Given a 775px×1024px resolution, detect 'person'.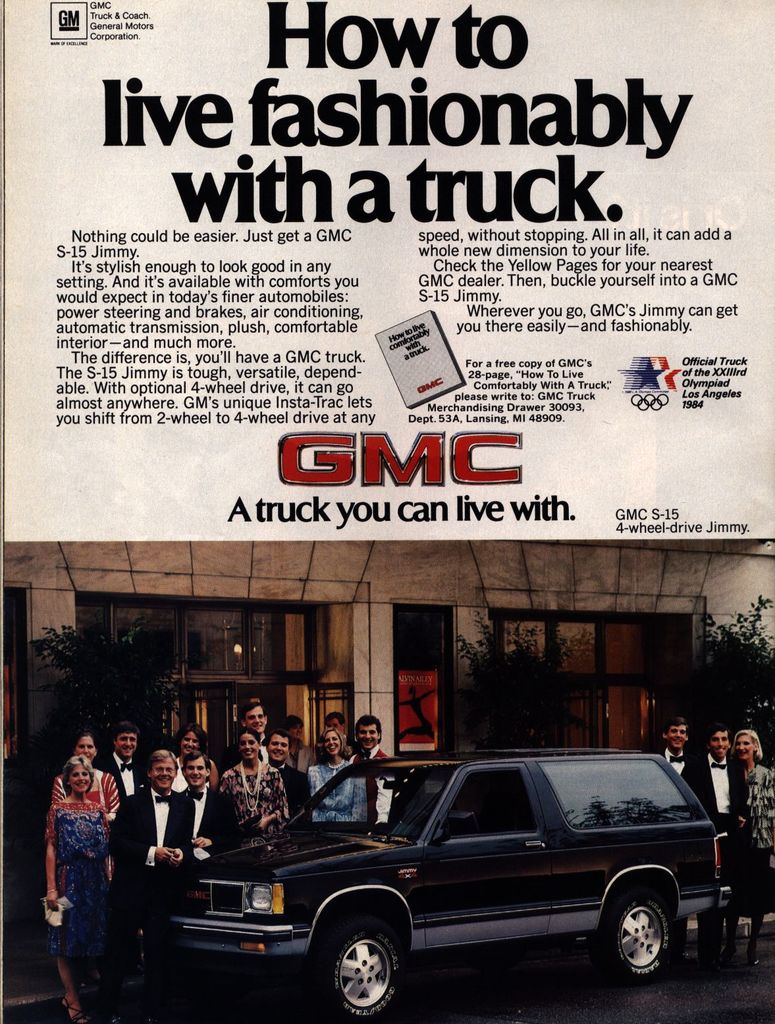
(656,714,720,832).
